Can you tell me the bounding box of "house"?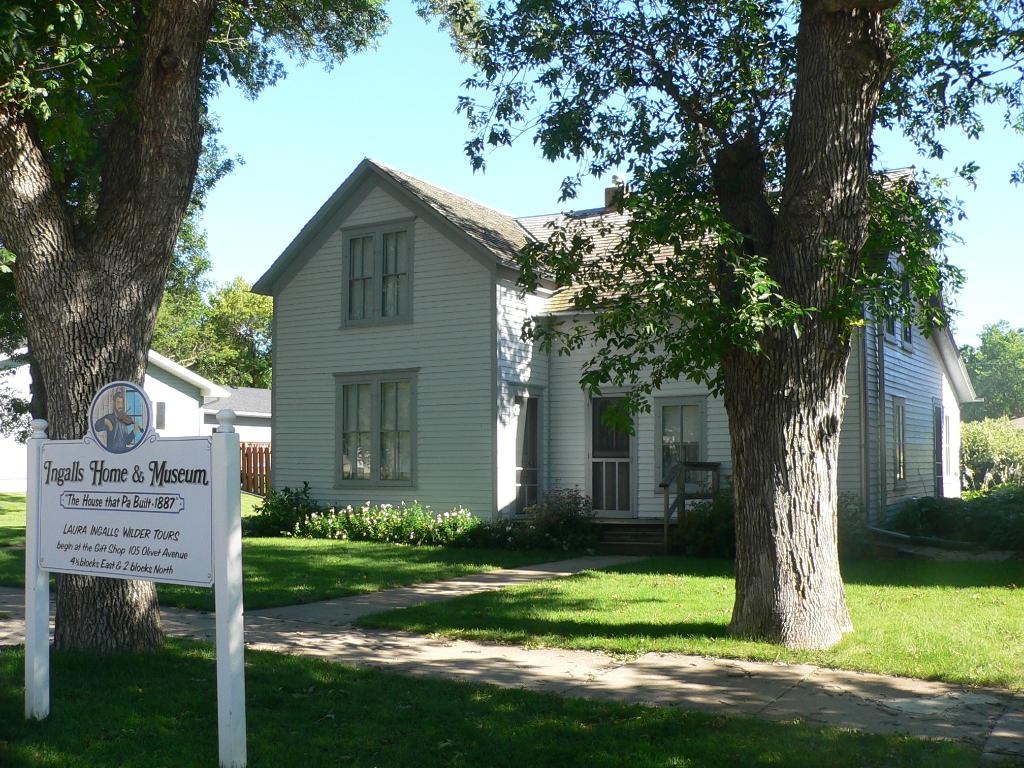
box=[197, 384, 276, 494].
